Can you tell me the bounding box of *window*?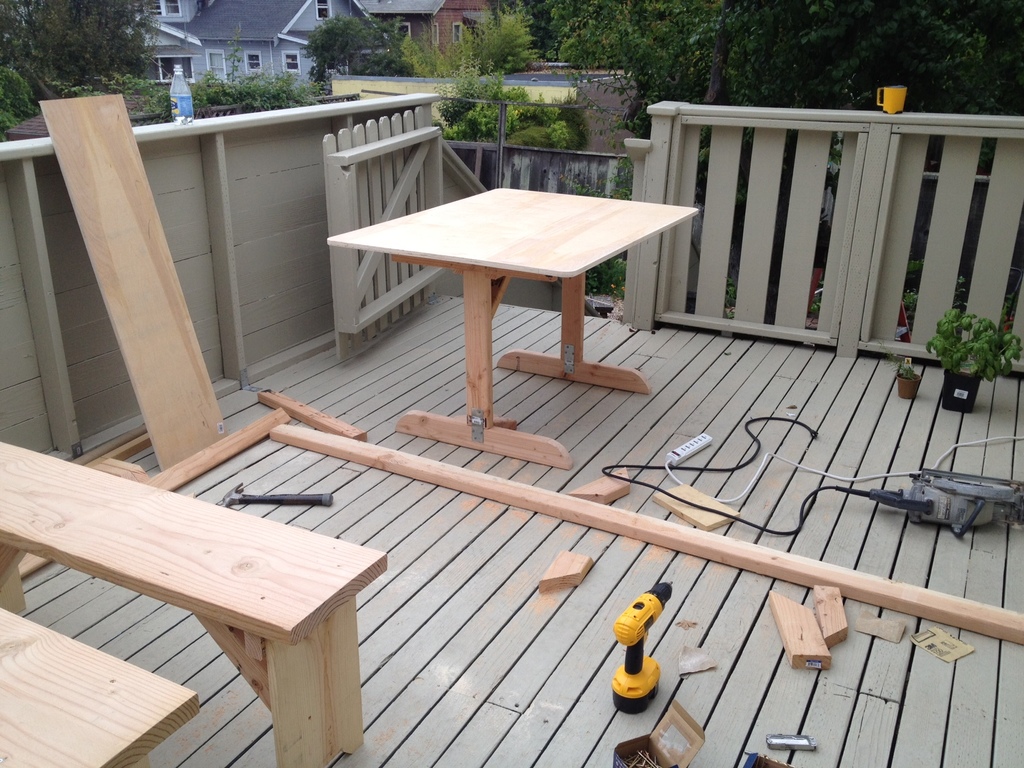
[207,49,228,86].
